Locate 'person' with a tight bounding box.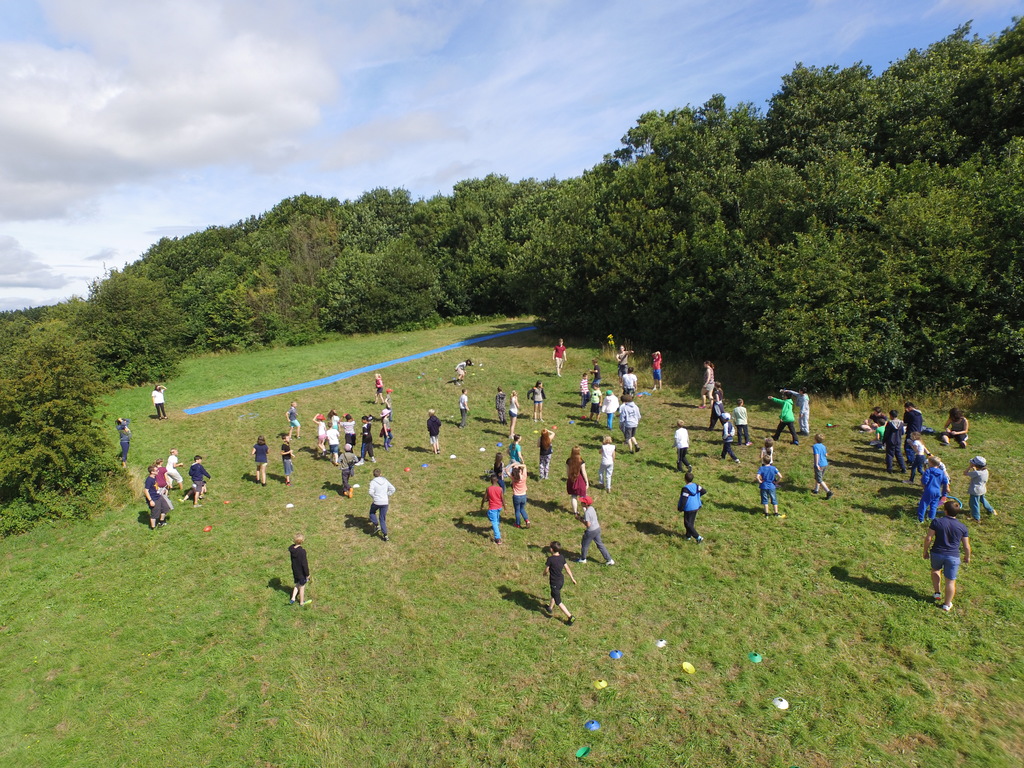
Rect(488, 454, 506, 482).
